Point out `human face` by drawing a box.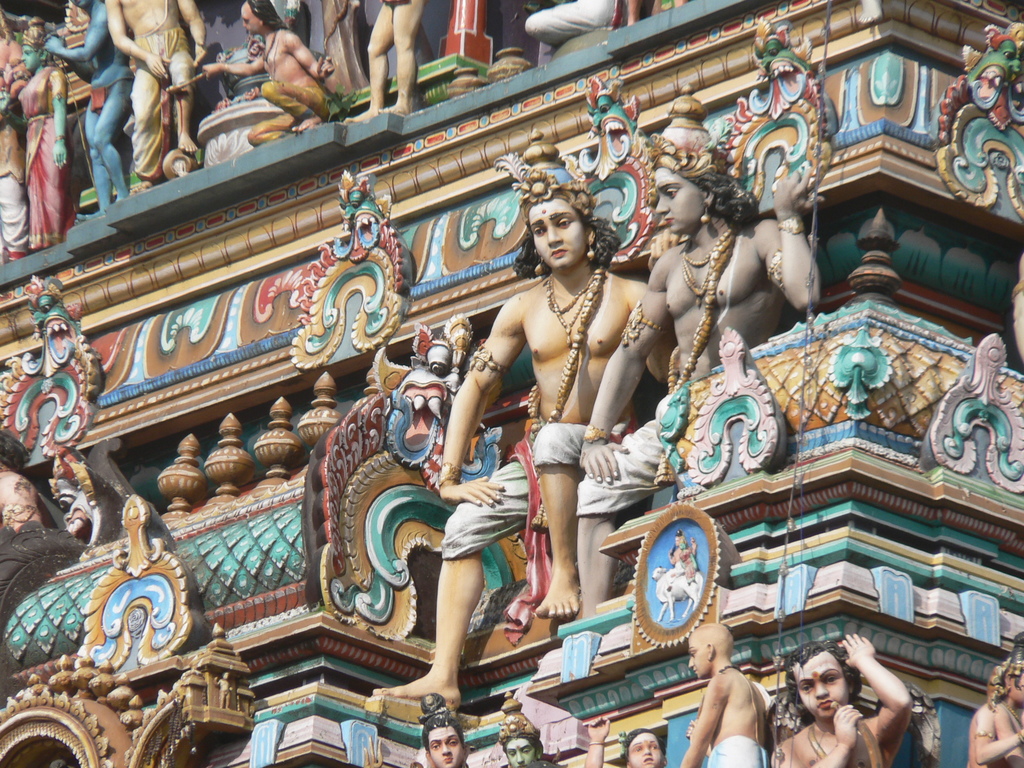
504,732,537,767.
